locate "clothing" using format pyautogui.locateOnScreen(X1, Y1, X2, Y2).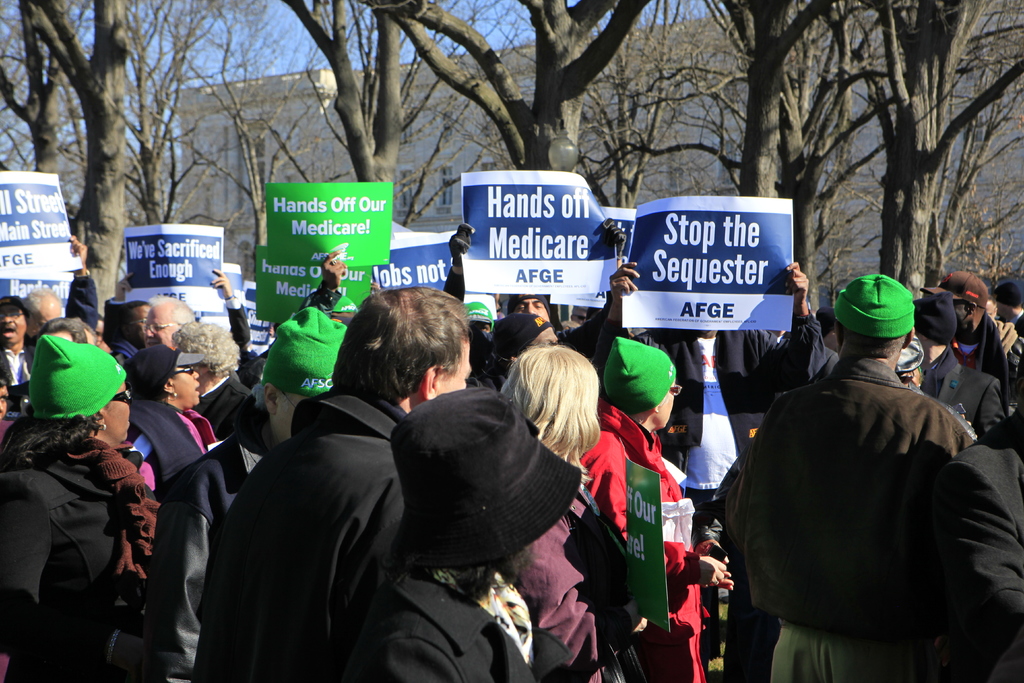
pyautogui.locateOnScreen(728, 295, 998, 682).
